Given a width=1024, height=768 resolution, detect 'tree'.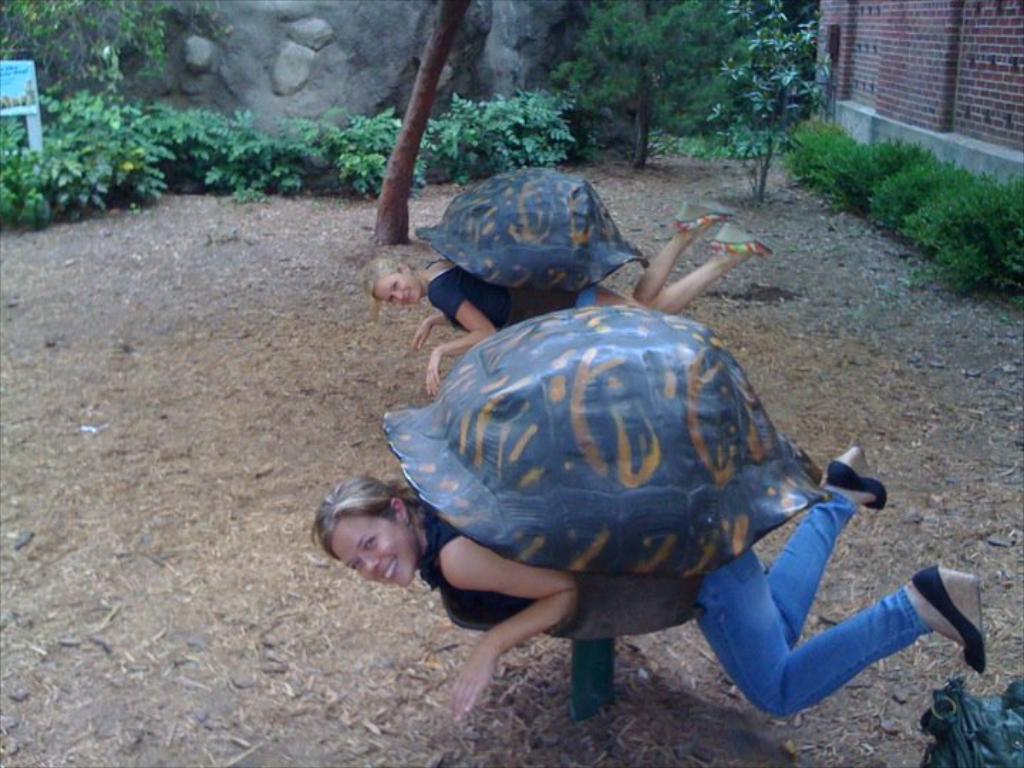
<region>572, 0, 750, 168</region>.
